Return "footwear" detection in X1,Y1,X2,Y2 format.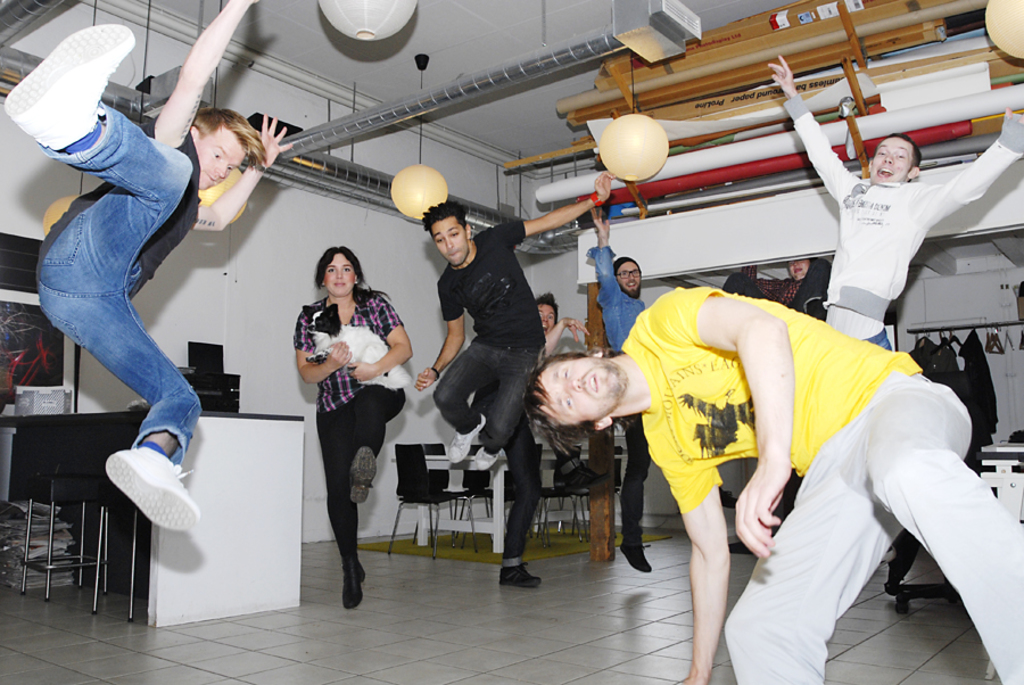
105,445,201,533.
